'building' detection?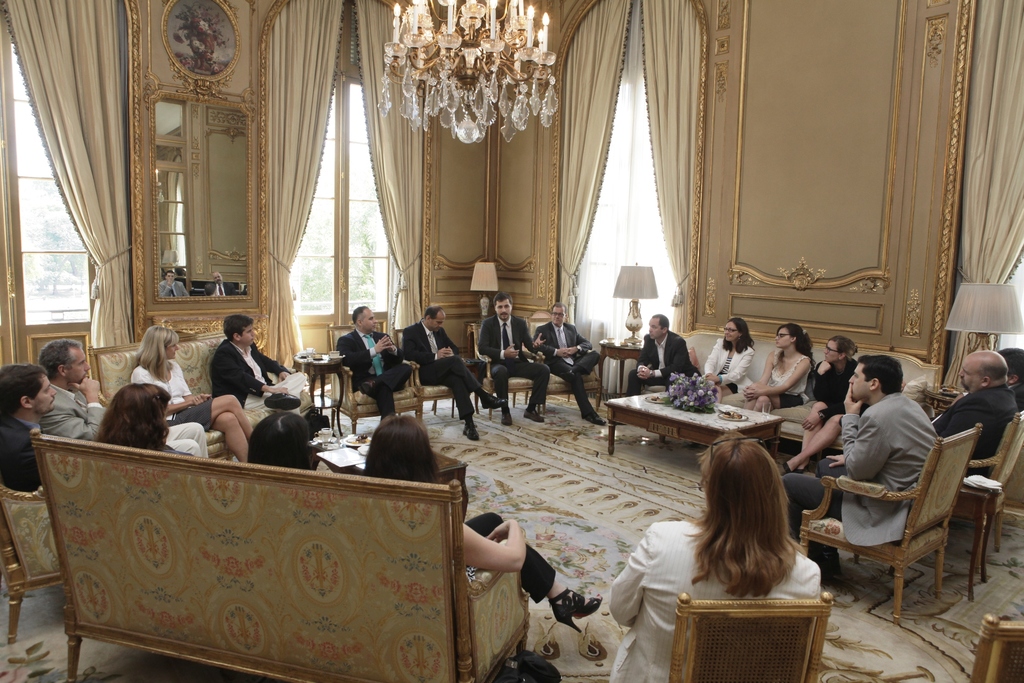
[0,0,1023,682]
